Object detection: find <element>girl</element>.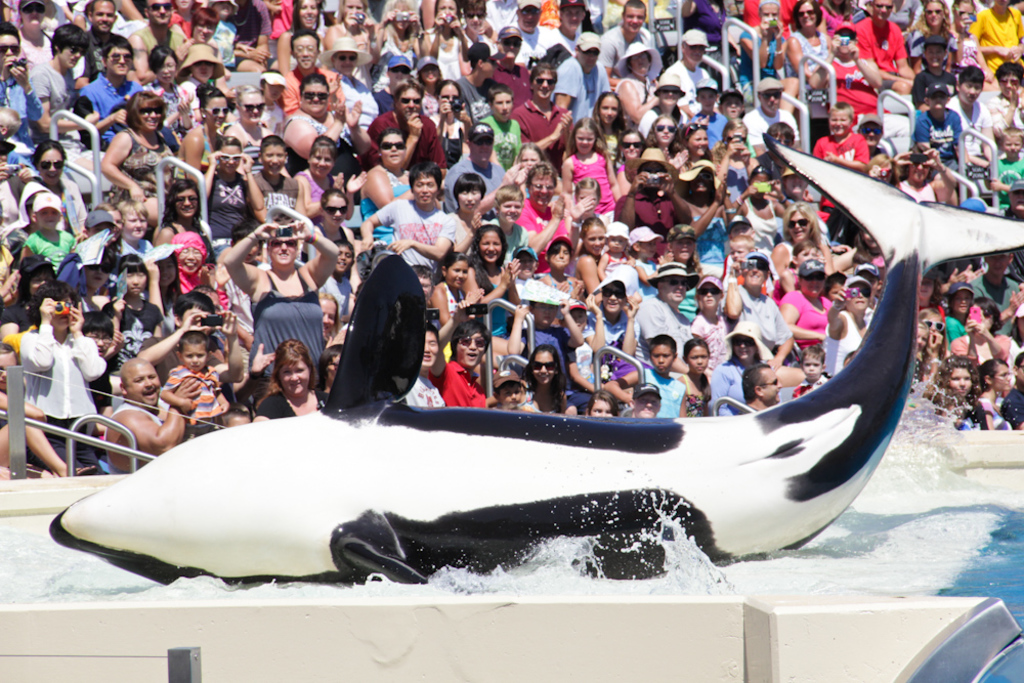
{"left": 430, "top": 251, "right": 479, "bottom": 323}.
